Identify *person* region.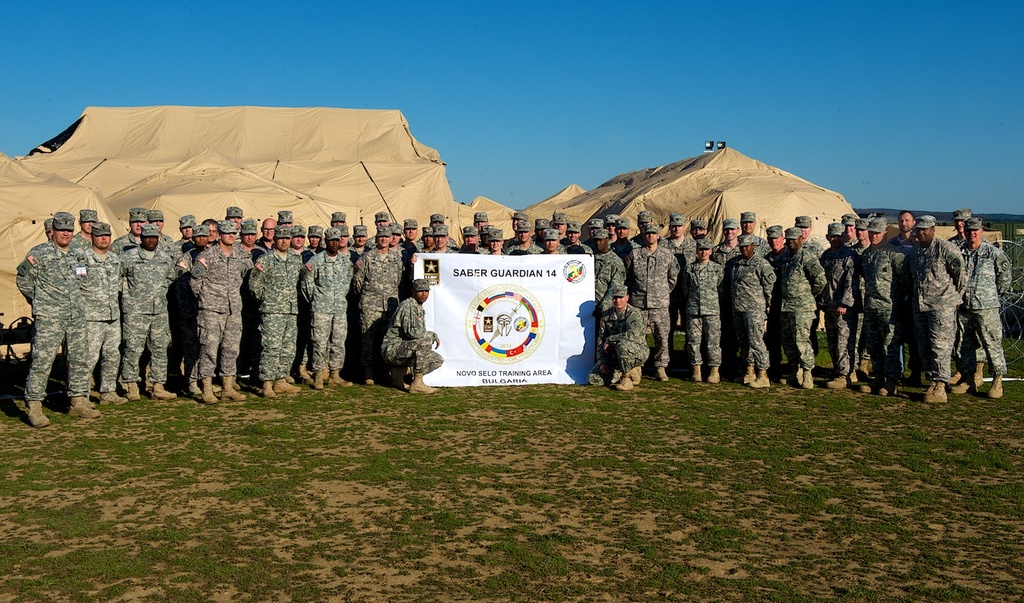
Region: rect(15, 193, 98, 430).
